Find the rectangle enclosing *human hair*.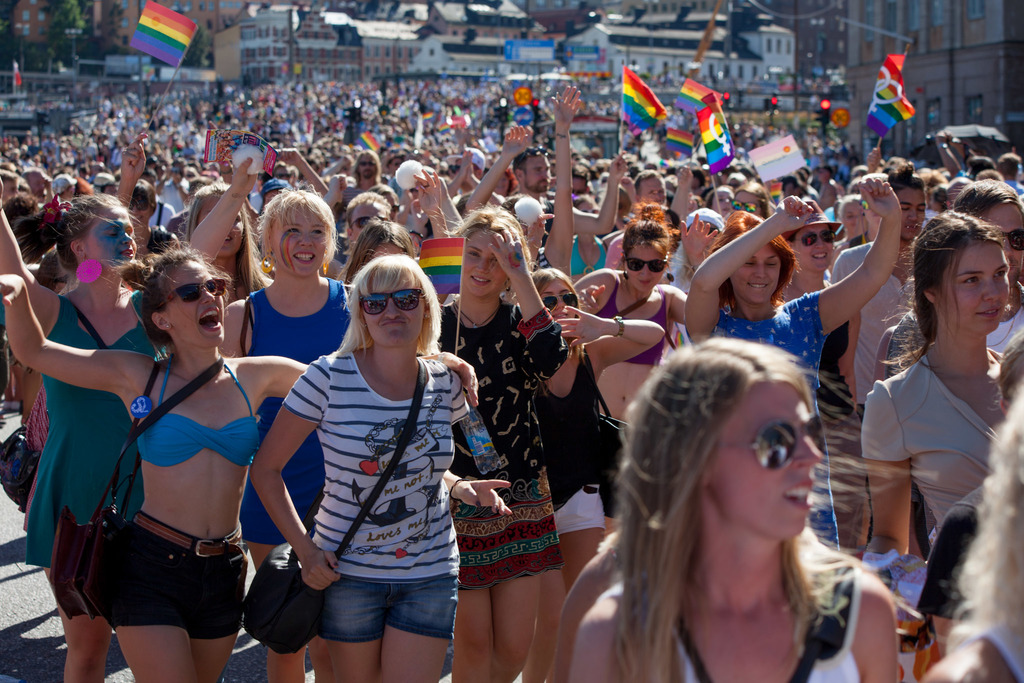
527,268,586,327.
